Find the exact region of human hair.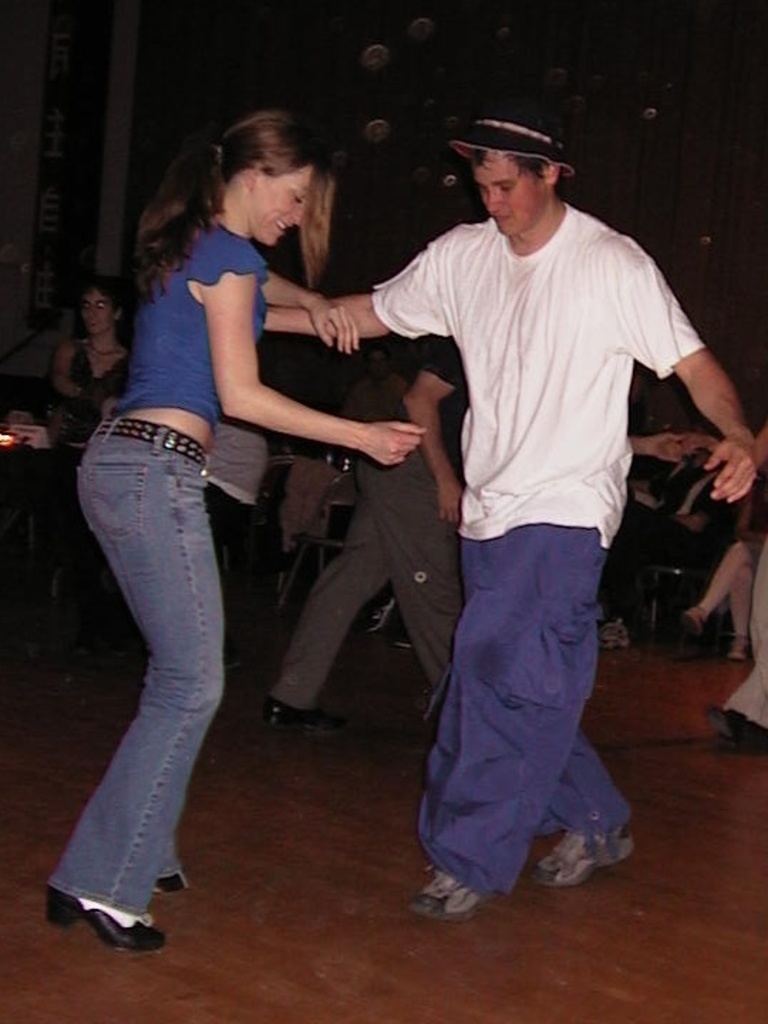
Exact region: 138, 108, 340, 304.
